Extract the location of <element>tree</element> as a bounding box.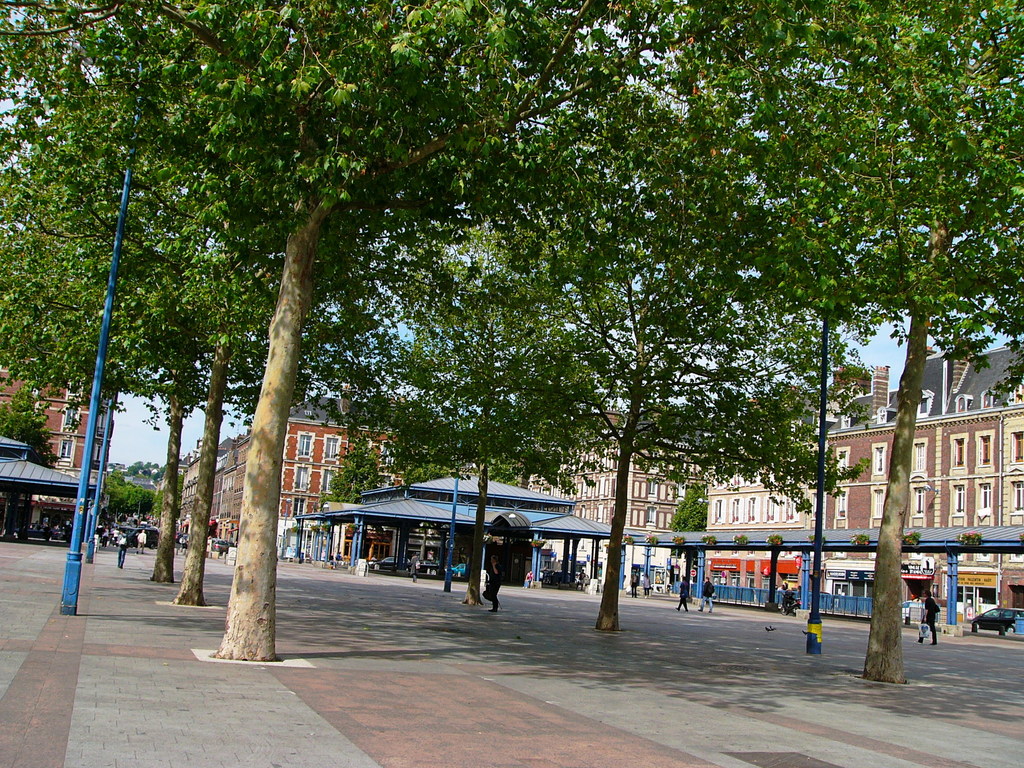
(left=327, top=431, right=387, bottom=503).
